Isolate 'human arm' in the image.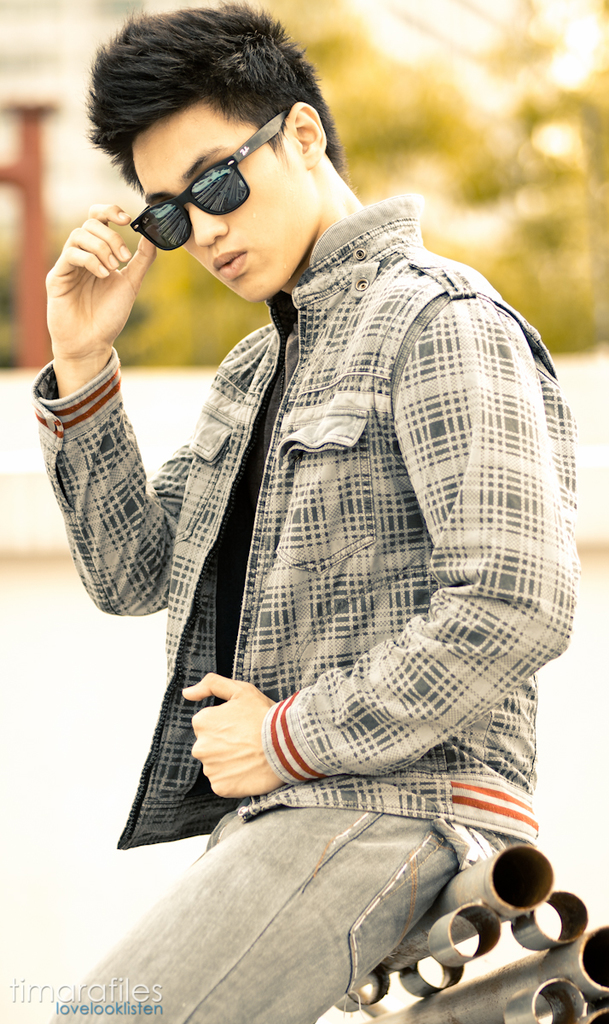
Isolated region: 56:335:163:623.
